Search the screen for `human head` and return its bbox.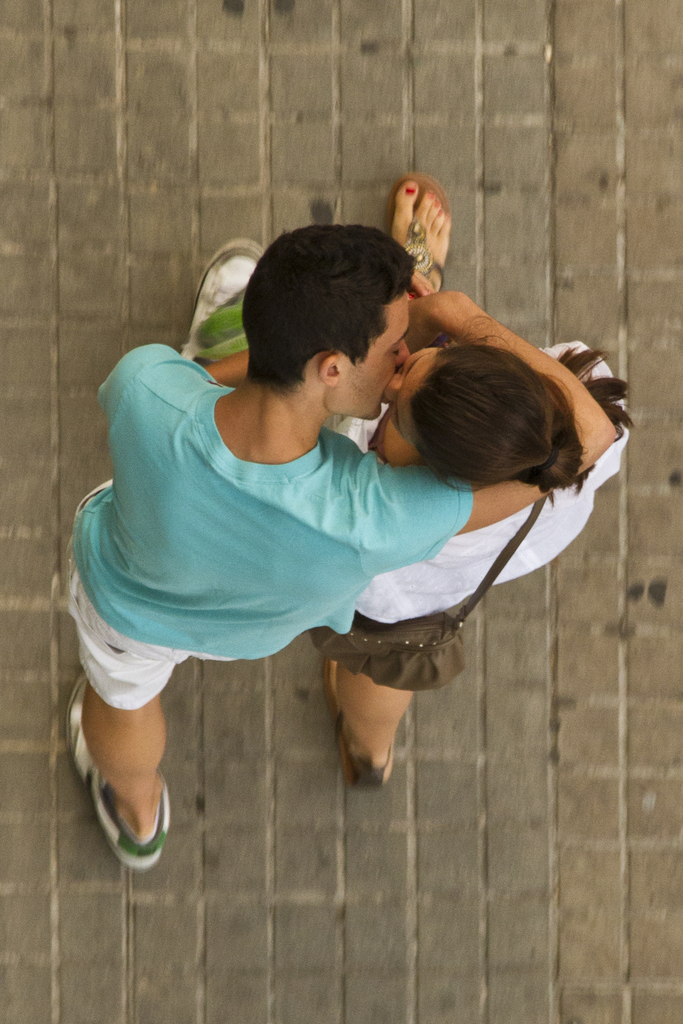
Found: bbox(244, 227, 411, 419).
